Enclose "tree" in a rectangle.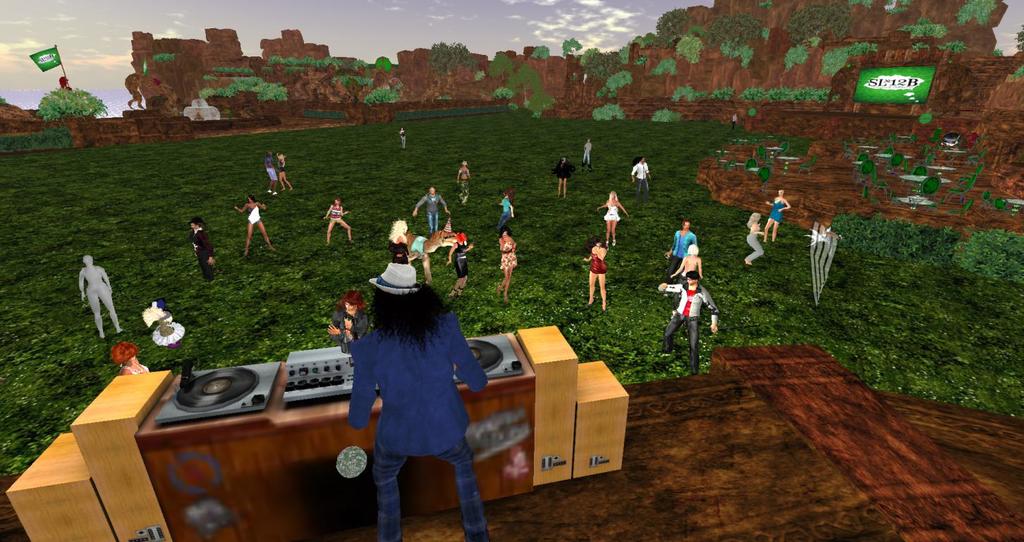
493 50 519 78.
